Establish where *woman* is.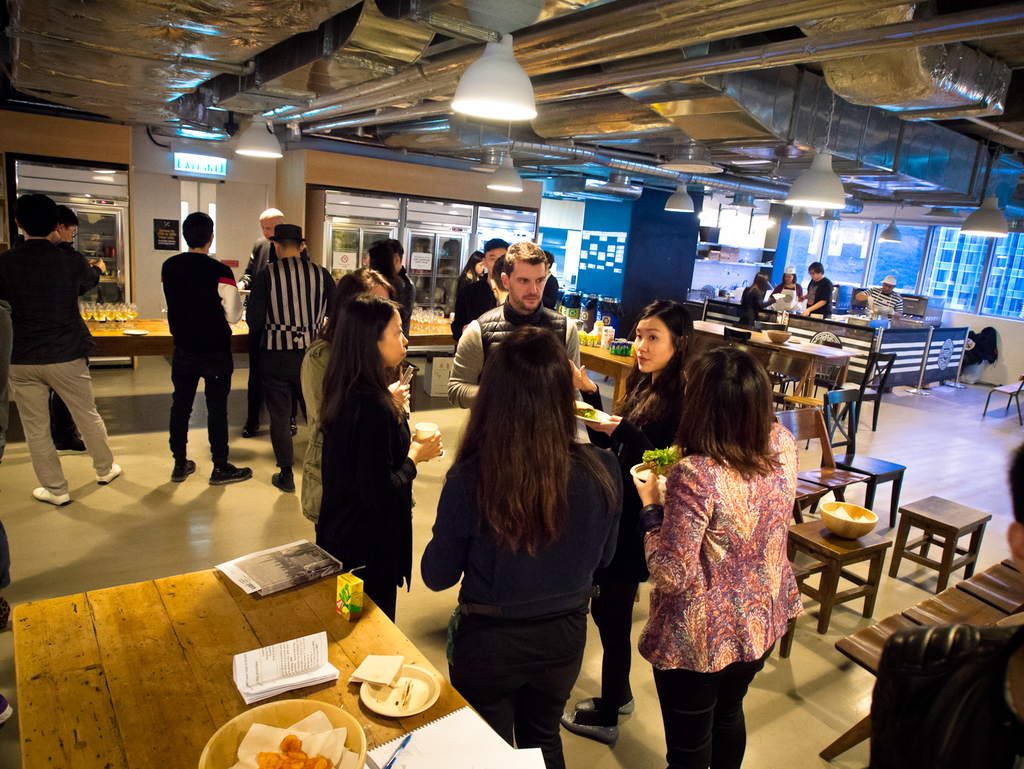
Established at (x1=300, y1=266, x2=410, y2=544).
